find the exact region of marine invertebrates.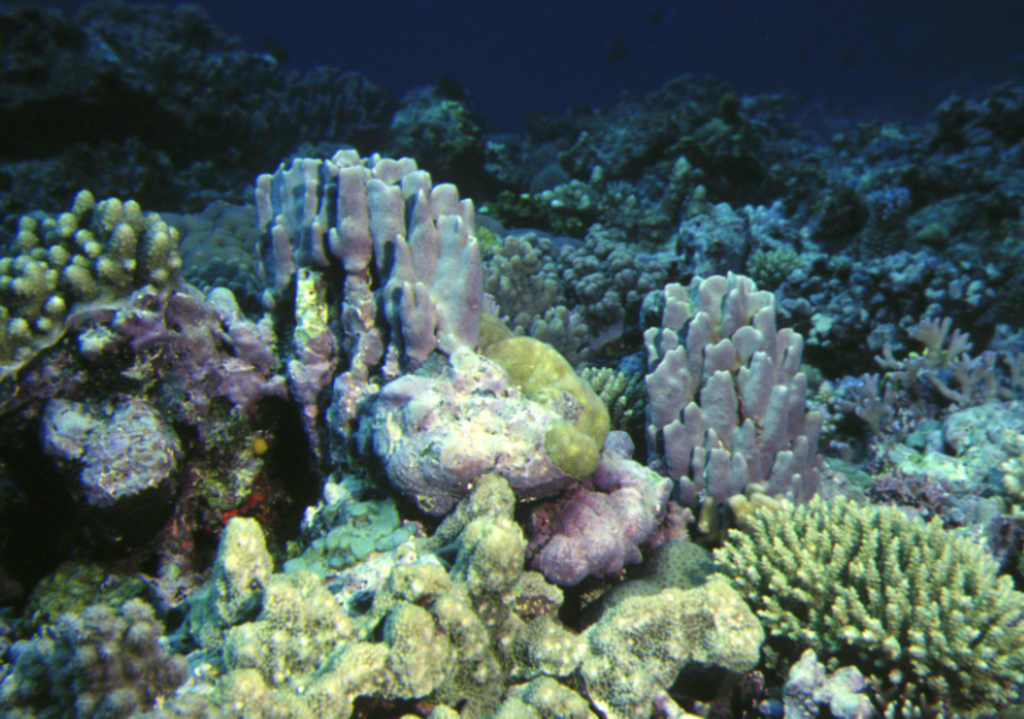
Exact region: rect(170, 480, 439, 718).
